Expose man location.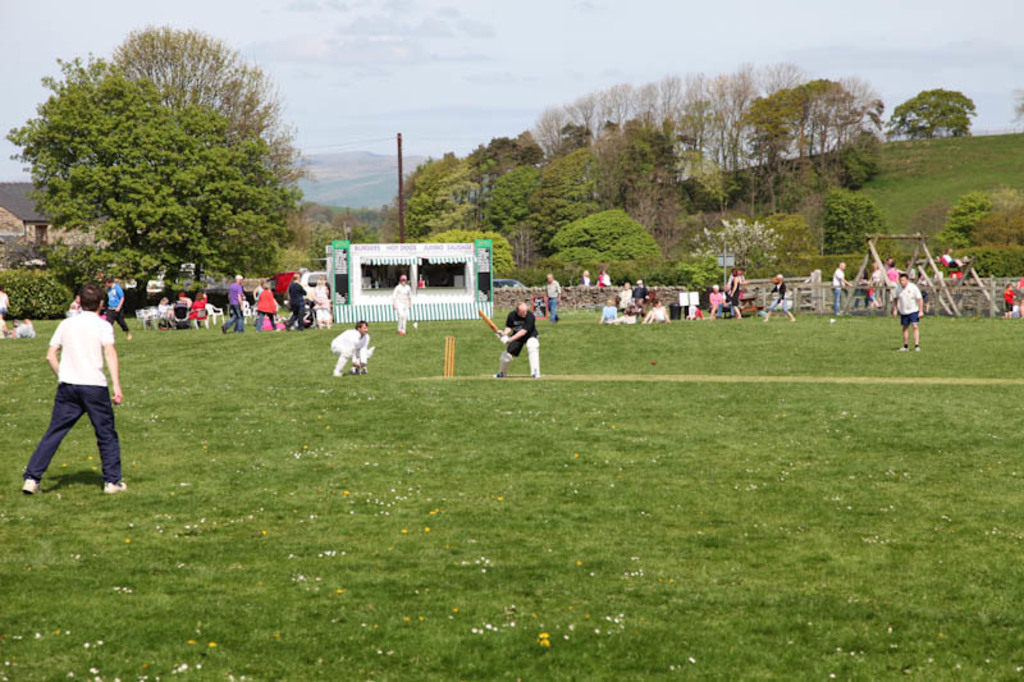
Exposed at [x1=547, y1=273, x2=559, y2=322].
